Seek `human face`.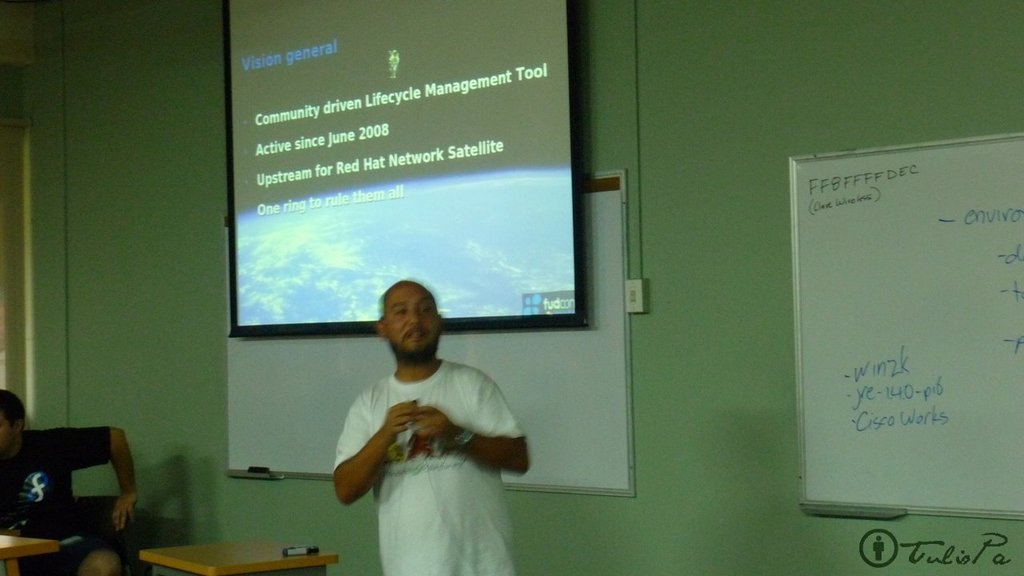
<region>0, 414, 14, 447</region>.
